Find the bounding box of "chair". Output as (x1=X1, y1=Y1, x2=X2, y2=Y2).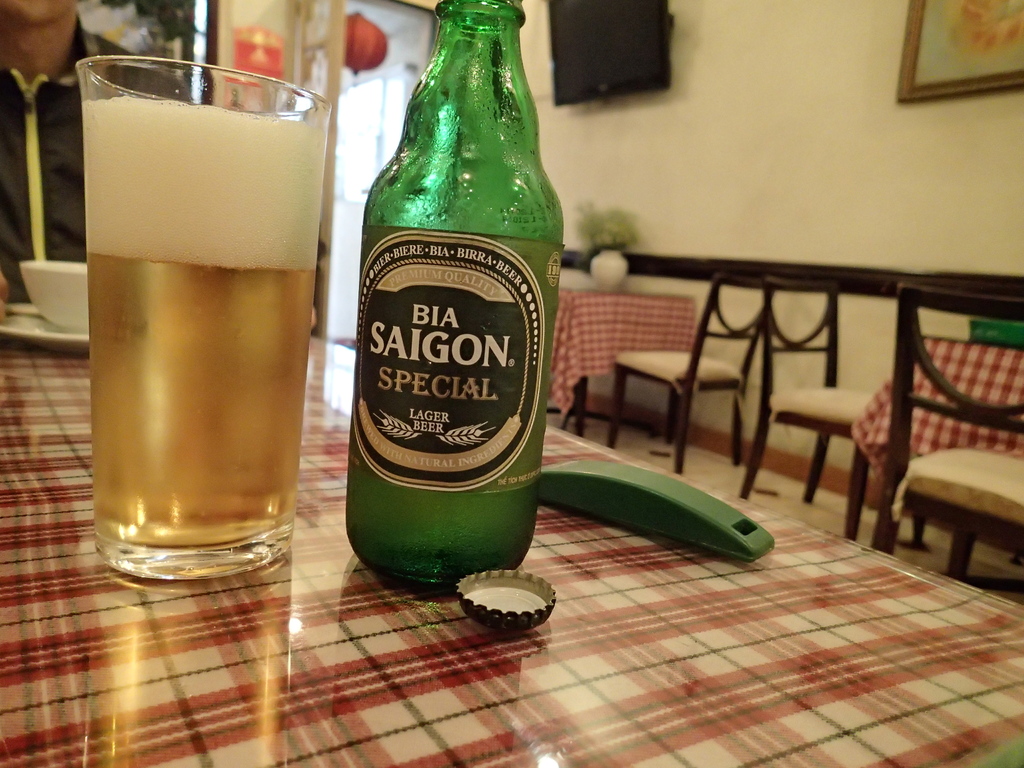
(x1=742, y1=273, x2=927, y2=550).
